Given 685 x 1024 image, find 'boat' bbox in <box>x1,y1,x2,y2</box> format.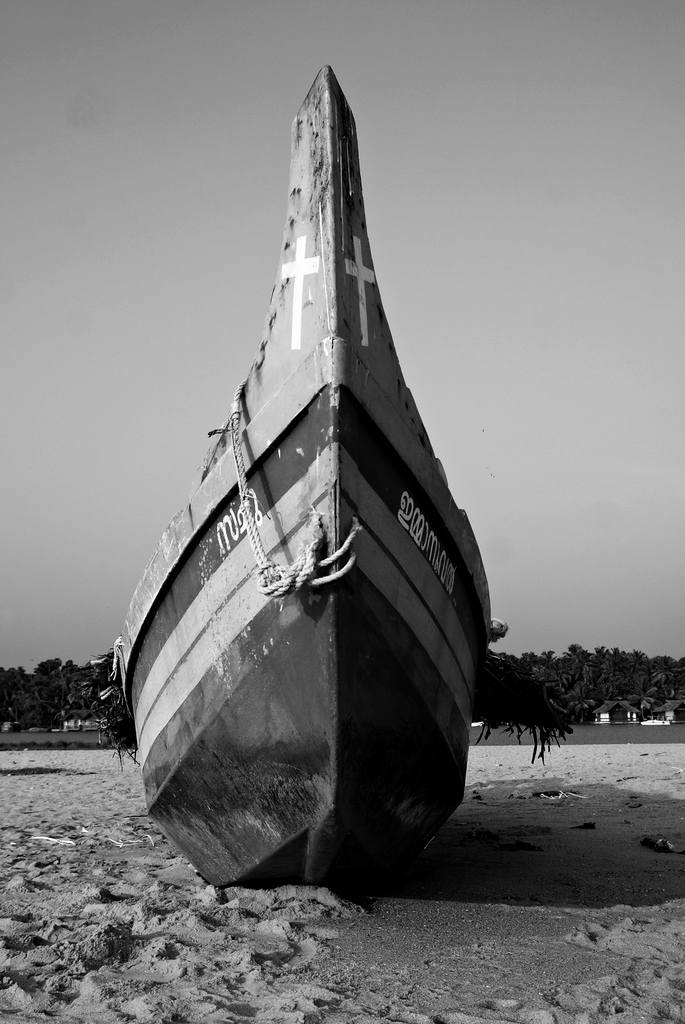
<box>100,73,558,833</box>.
